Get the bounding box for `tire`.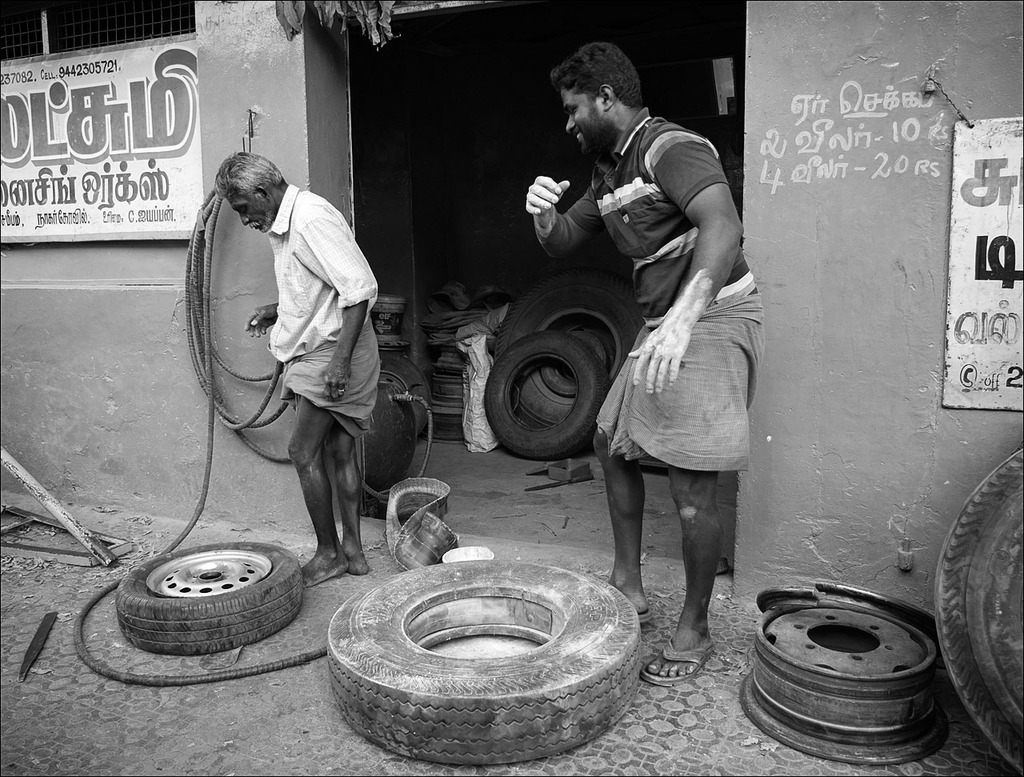
934:450:1023:771.
